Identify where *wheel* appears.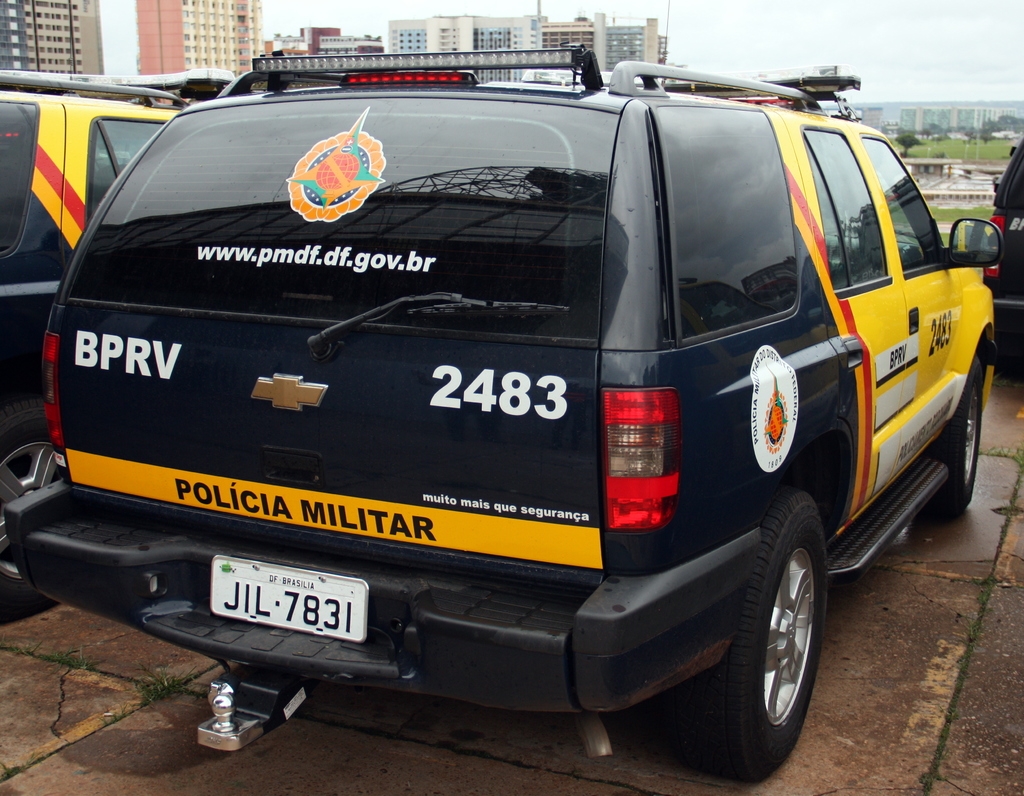
Appears at box(916, 354, 984, 527).
